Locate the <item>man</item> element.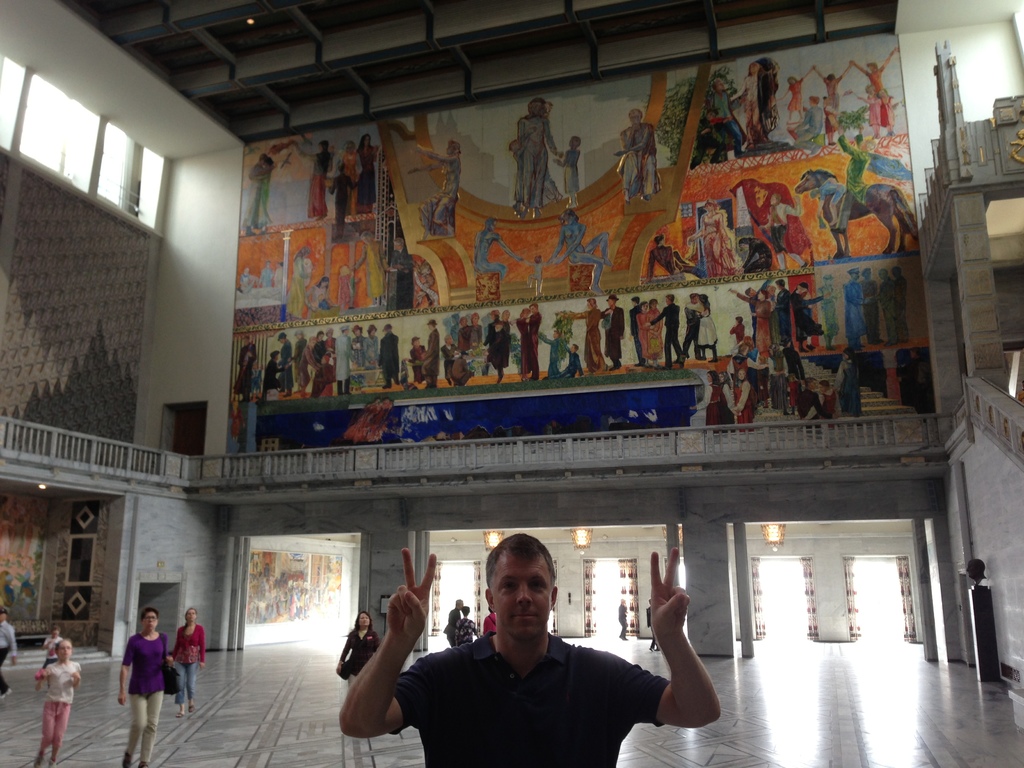
Element bbox: 419/320/442/388.
